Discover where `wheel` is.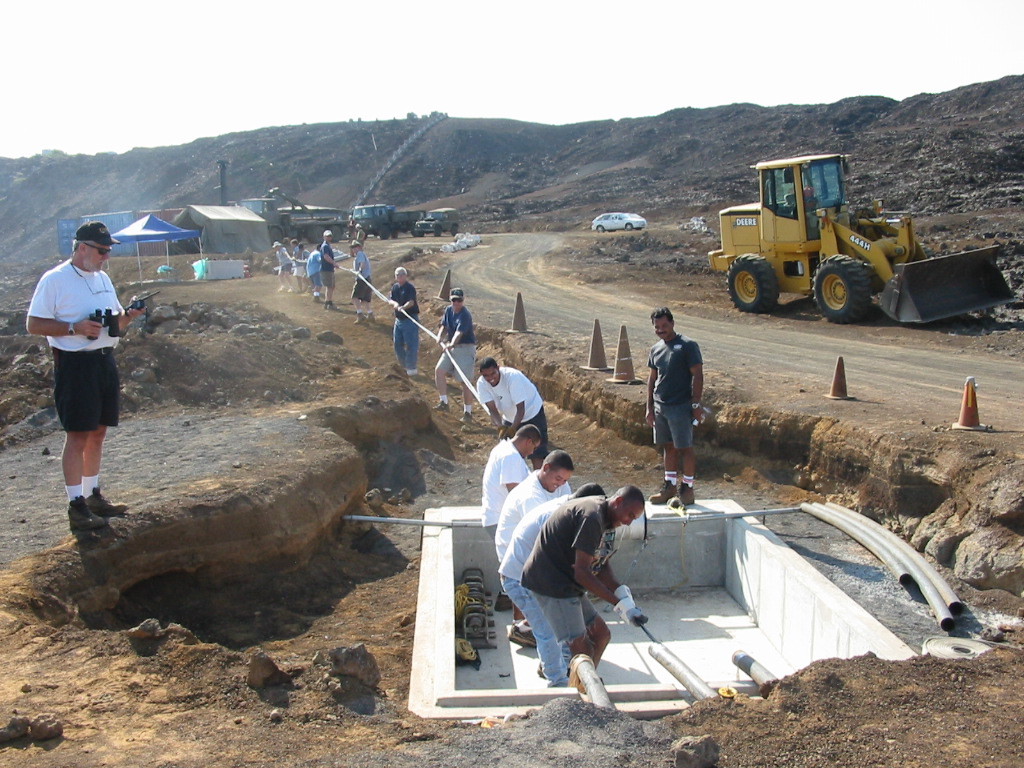
Discovered at (x1=328, y1=224, x2=344, y2=244).
